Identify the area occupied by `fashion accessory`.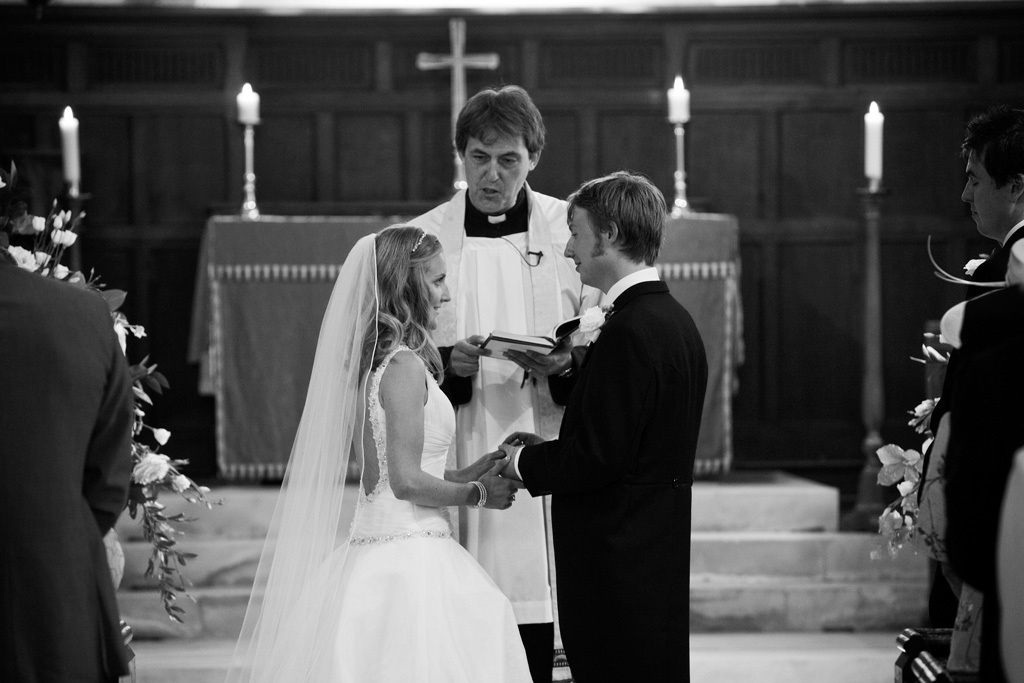
Area: (411, 228, 433, 256).
